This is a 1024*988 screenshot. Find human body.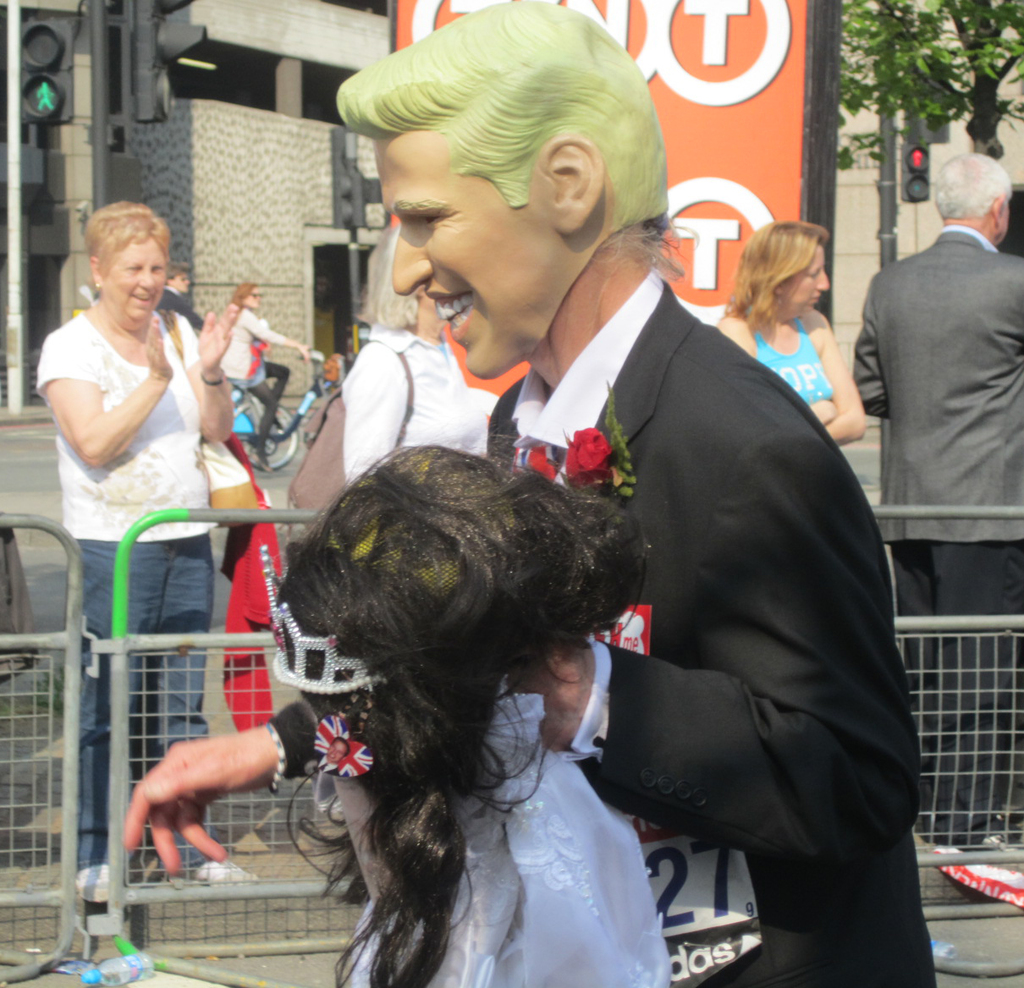
Bounding box: <box>128,275,1023,984</box>.
